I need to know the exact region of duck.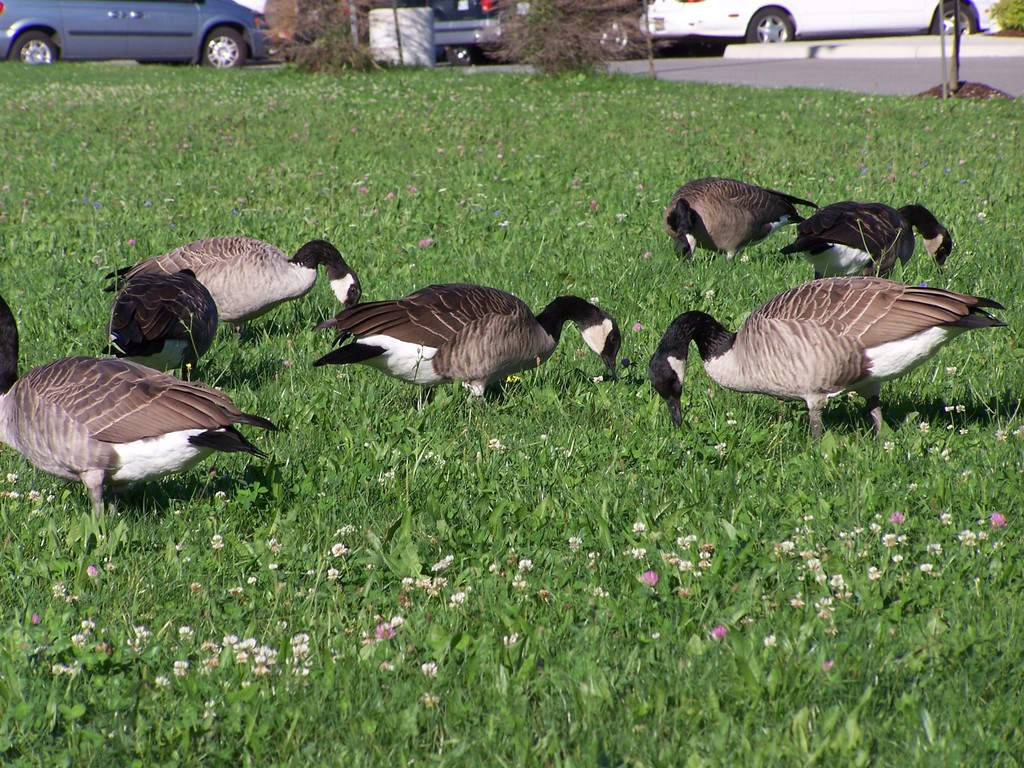
Region: {"x1": 667, "y1": 177, "x2": 804, "y2": 265}.
